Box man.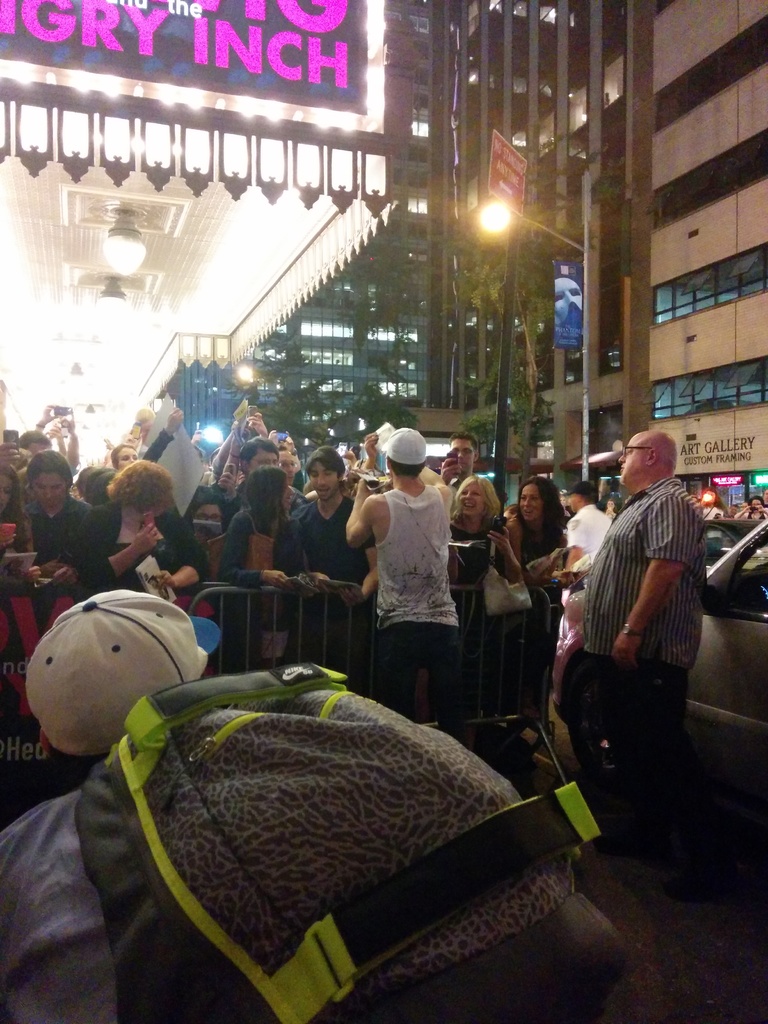
bbox(348, 424, 463, 720).
